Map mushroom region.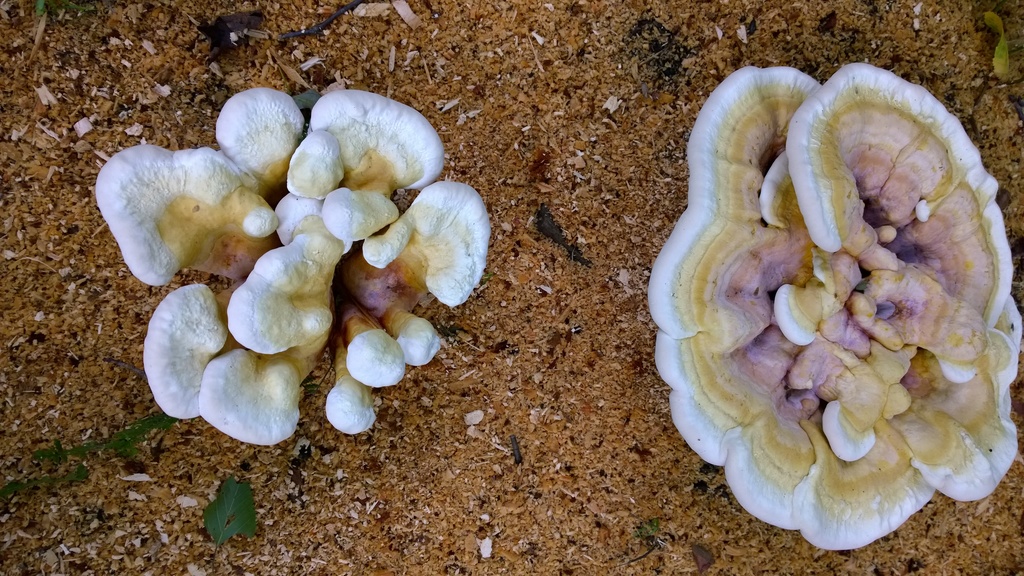
Mapped to detection(364, 178, 503, 312).
